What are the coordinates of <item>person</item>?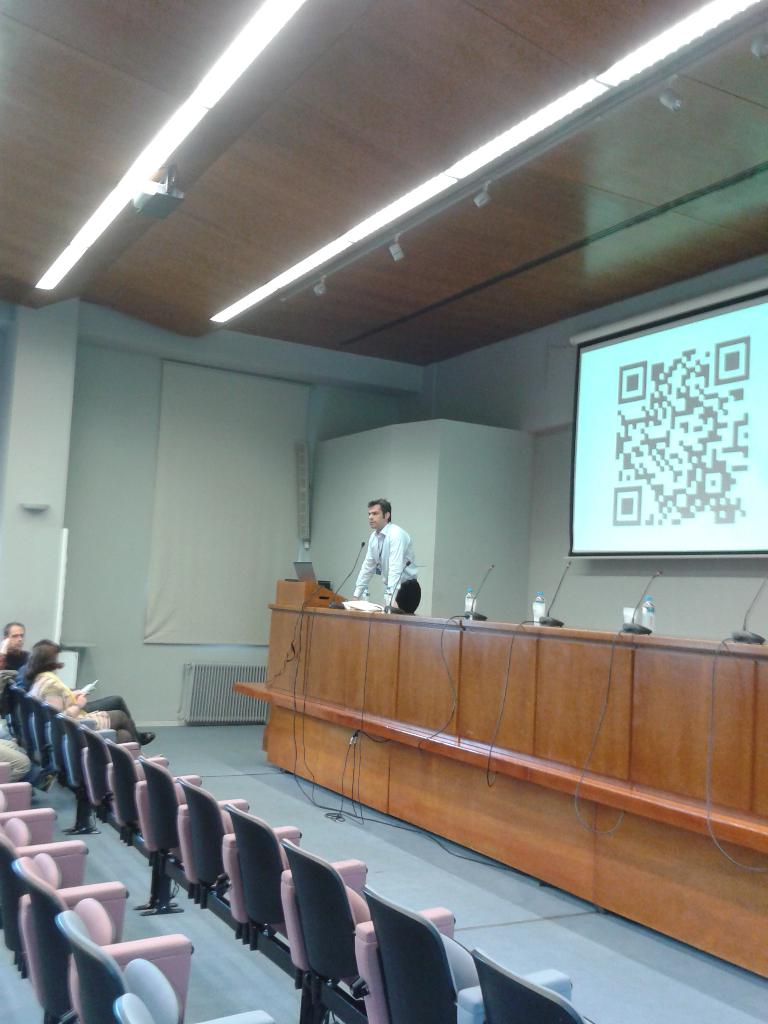
<bbox>18, 634, 165, 758</bbox>.
